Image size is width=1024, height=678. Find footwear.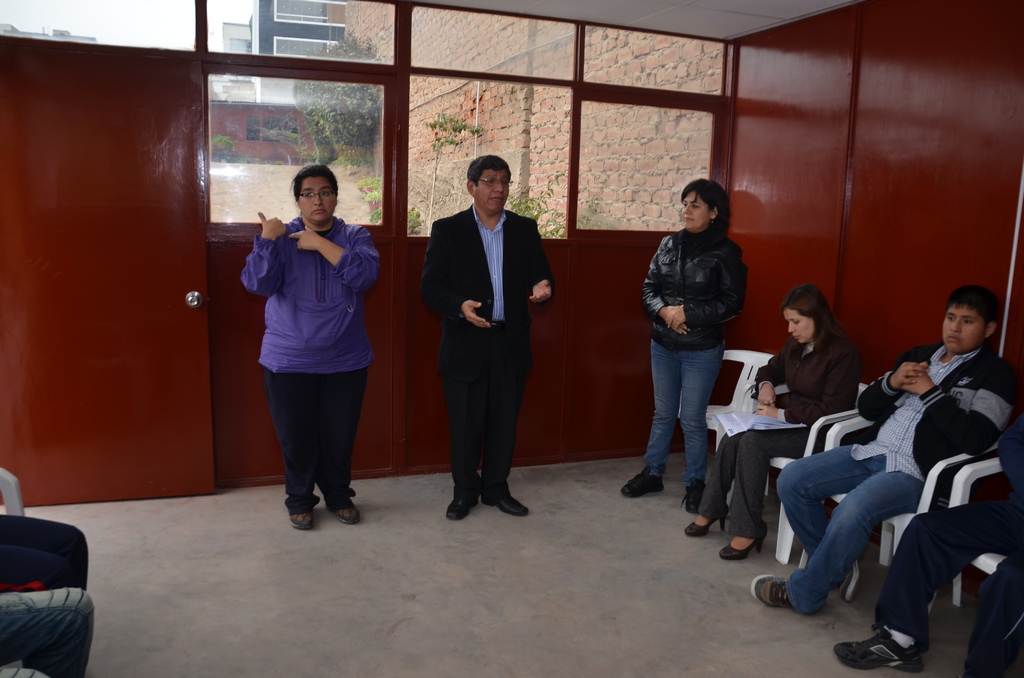
BBox(329, 505, 358, 525).
